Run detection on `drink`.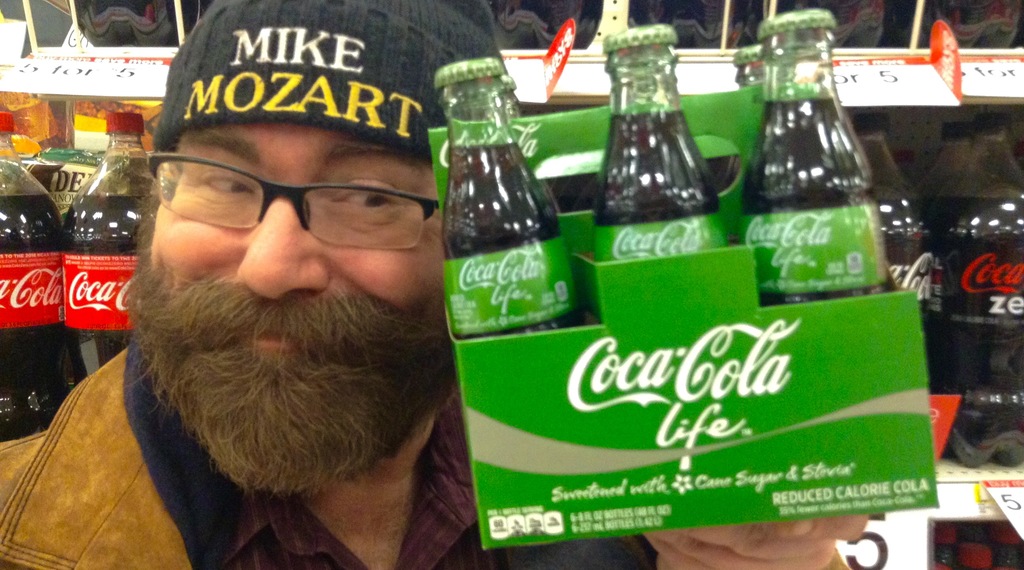
Result: l=740, t=10, r=892, b=305.
